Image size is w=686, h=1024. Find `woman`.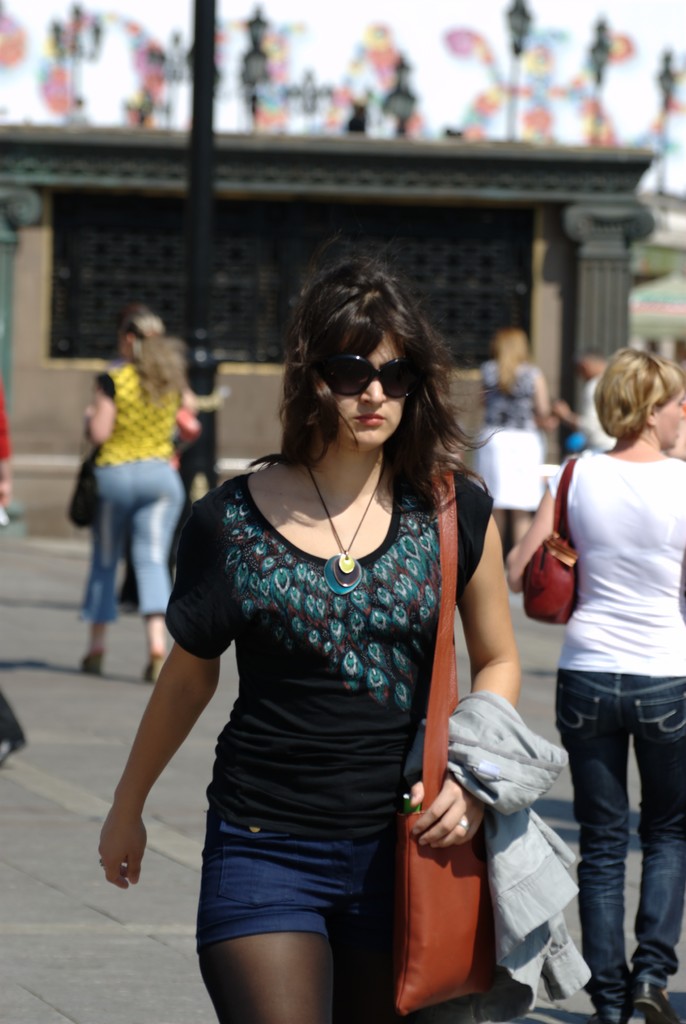
<bbox>474, 328, 561, 548</bbox>.
